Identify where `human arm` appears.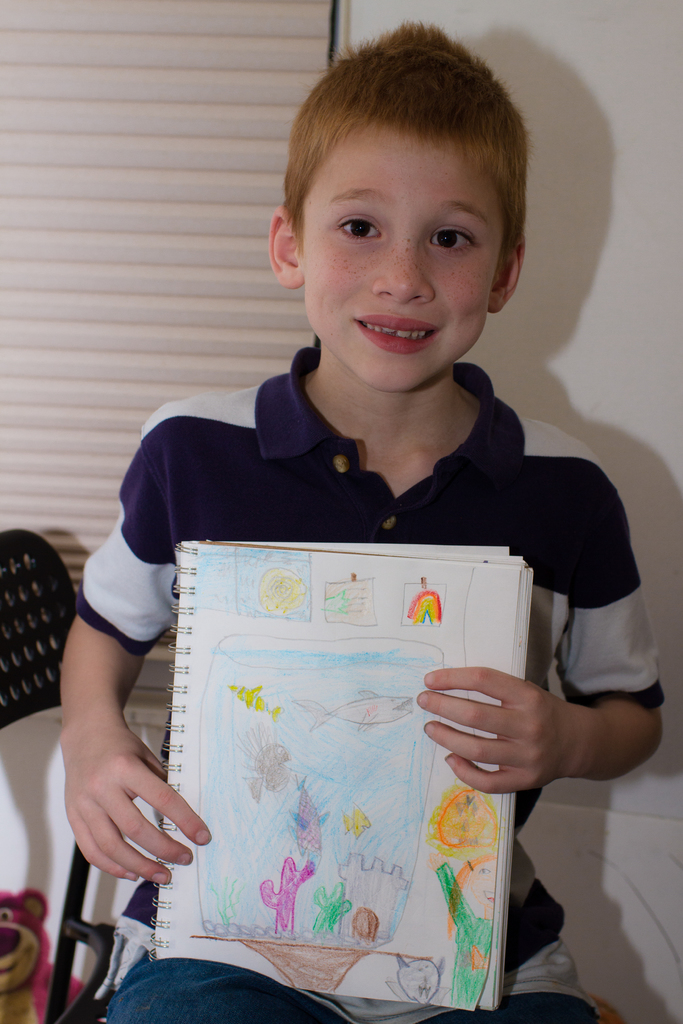
Appears at <box>444,533,662,819</box>.
